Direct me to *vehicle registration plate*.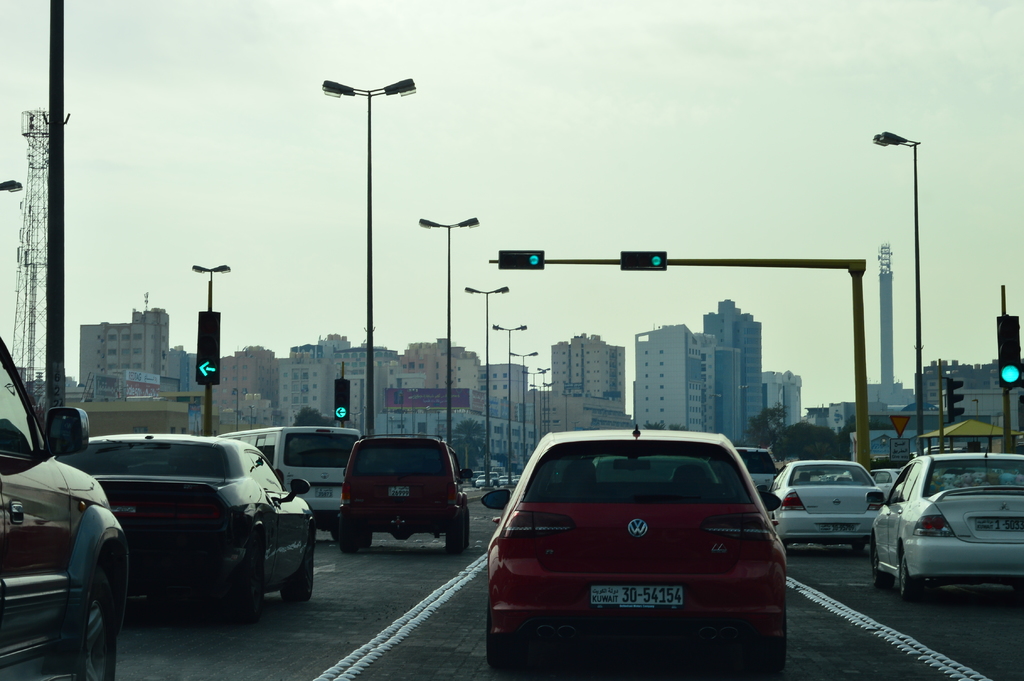
Direction: rect(586, 581, 683, 609).
